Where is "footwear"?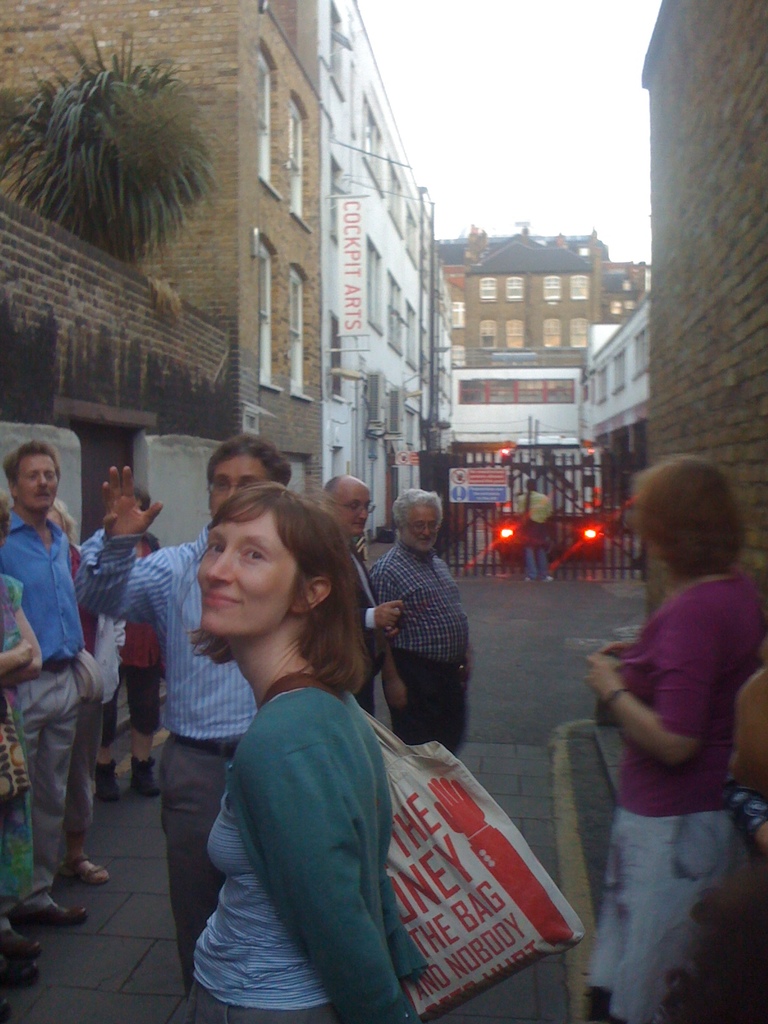
detection(542, 574, 551, 582).
